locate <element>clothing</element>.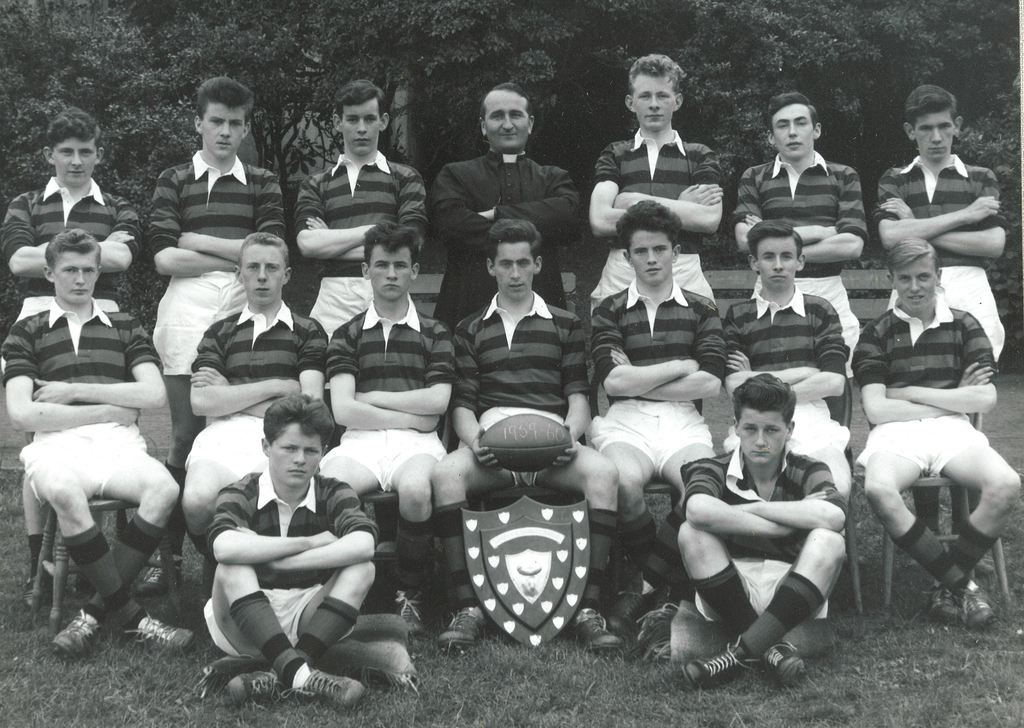
Bounding box: [x1=0, y1=172, x2=143, y2=307].
